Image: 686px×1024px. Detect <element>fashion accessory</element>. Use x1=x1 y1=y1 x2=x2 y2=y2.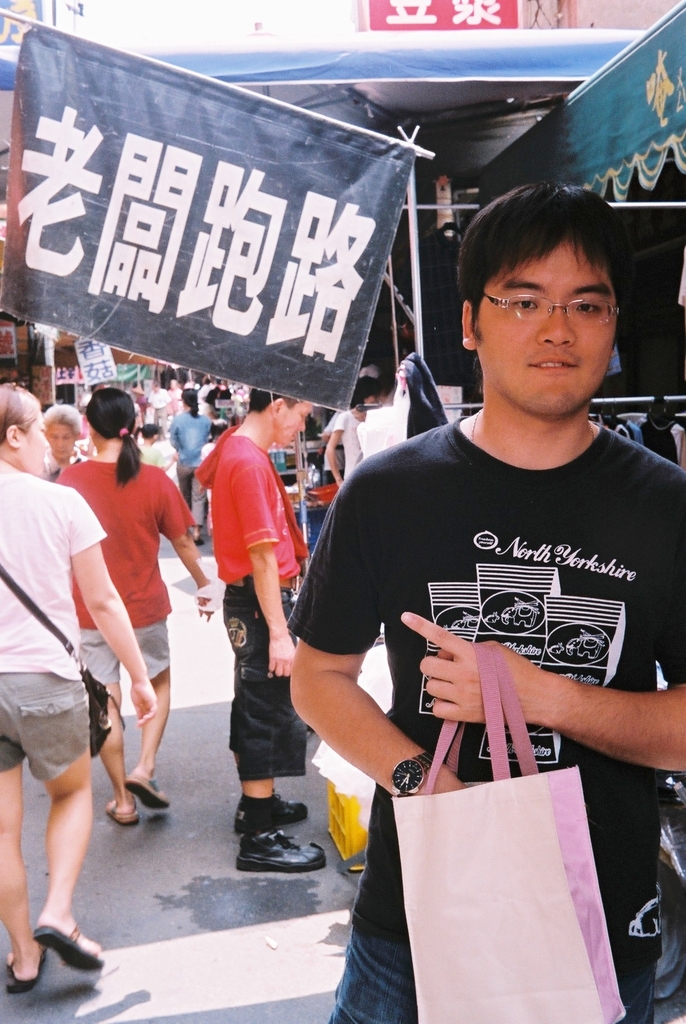
x1=231 y1=795 x2=310 y2=838.
